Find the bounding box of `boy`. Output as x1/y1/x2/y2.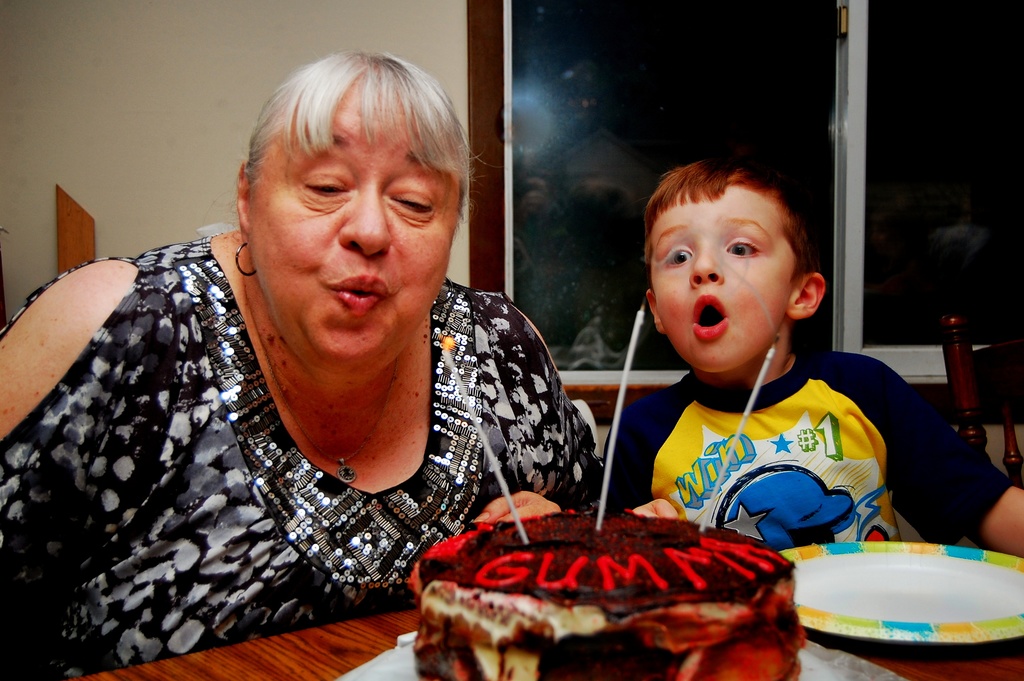
580/160/1023/554.
